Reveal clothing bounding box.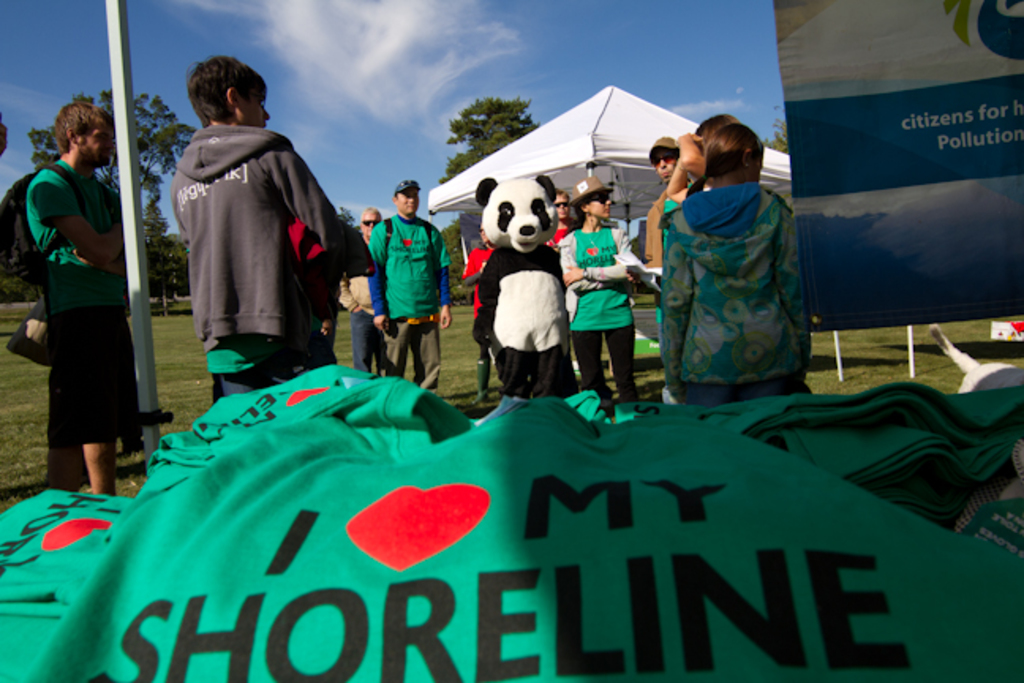
Revealed: x1=556 y1=225 x2=638 y2=405.
